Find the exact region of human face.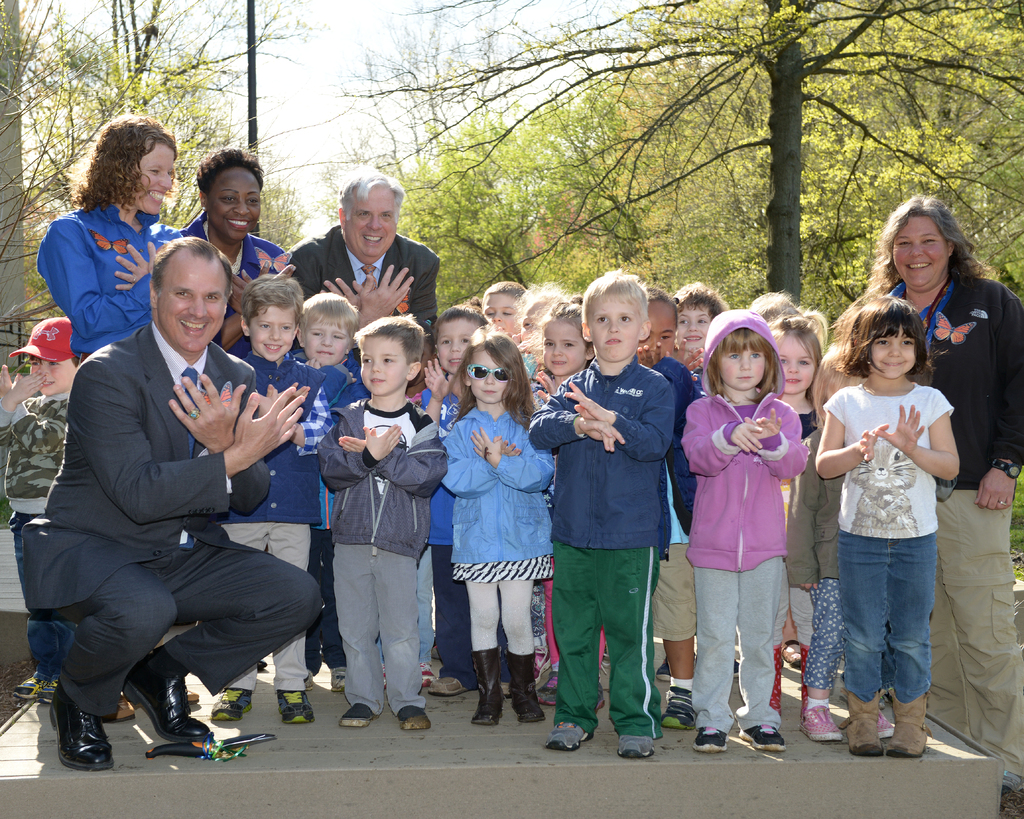
Exact region: bbox(302, 319, 350, 365).
